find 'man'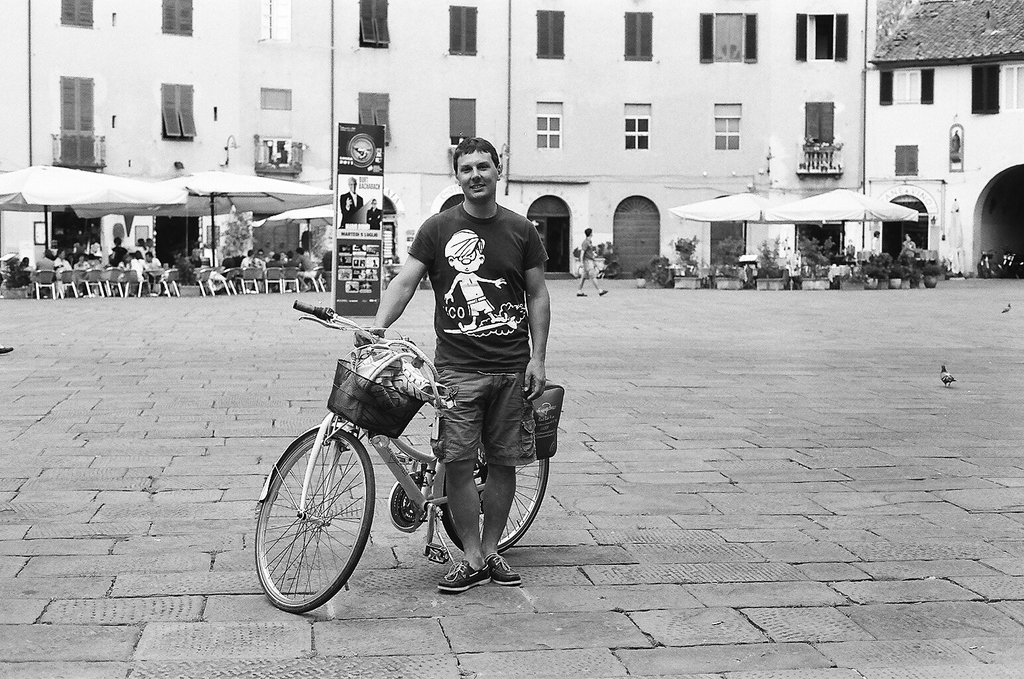
145 253 160 294
